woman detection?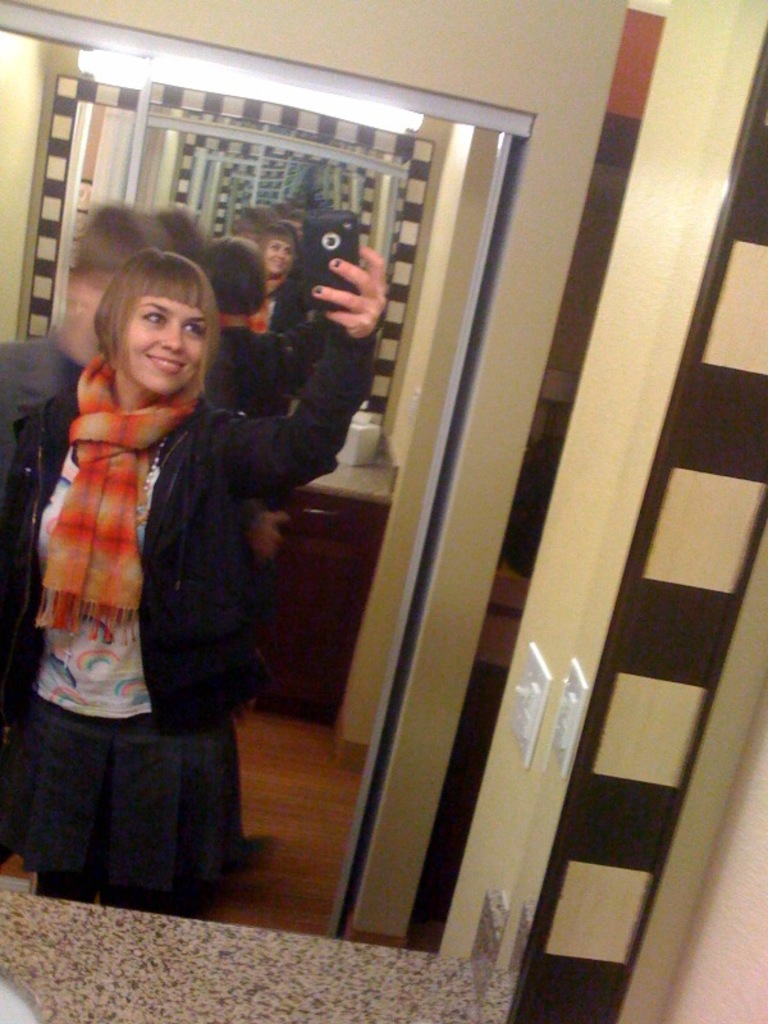
0, 243, 390, 923
